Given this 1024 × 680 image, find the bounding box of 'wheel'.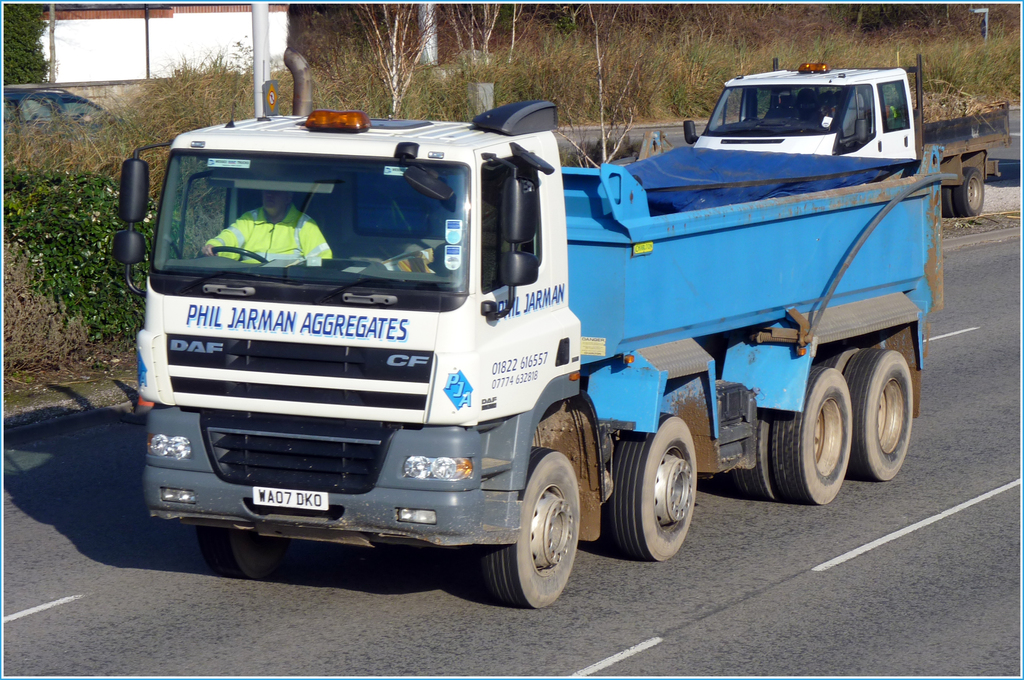
region(941, 187, 965, 218).
